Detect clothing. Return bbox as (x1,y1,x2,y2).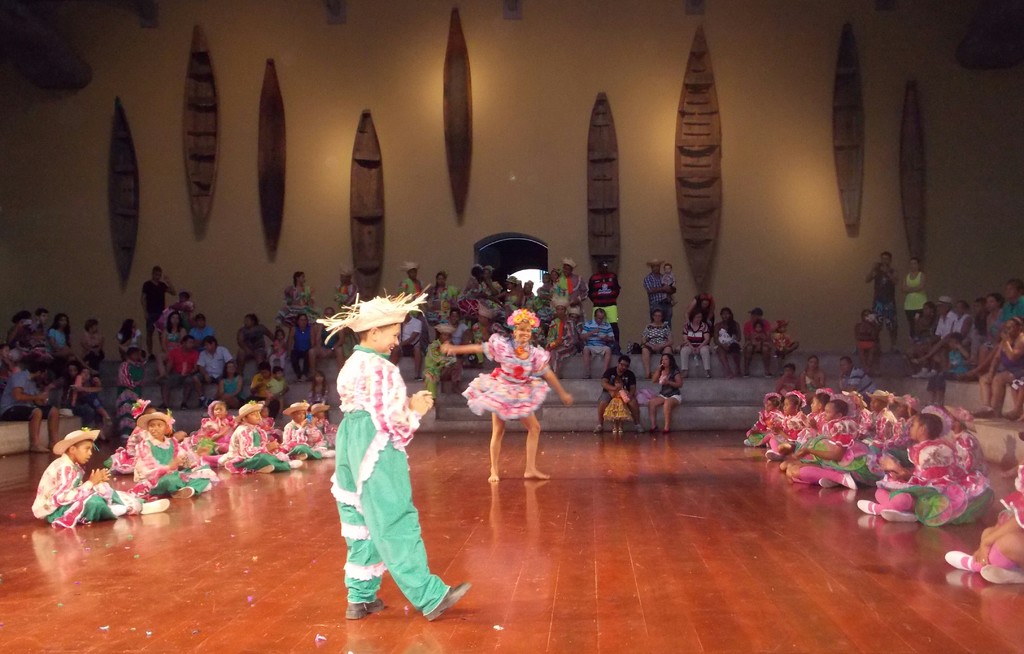
(902,262,931,314).
